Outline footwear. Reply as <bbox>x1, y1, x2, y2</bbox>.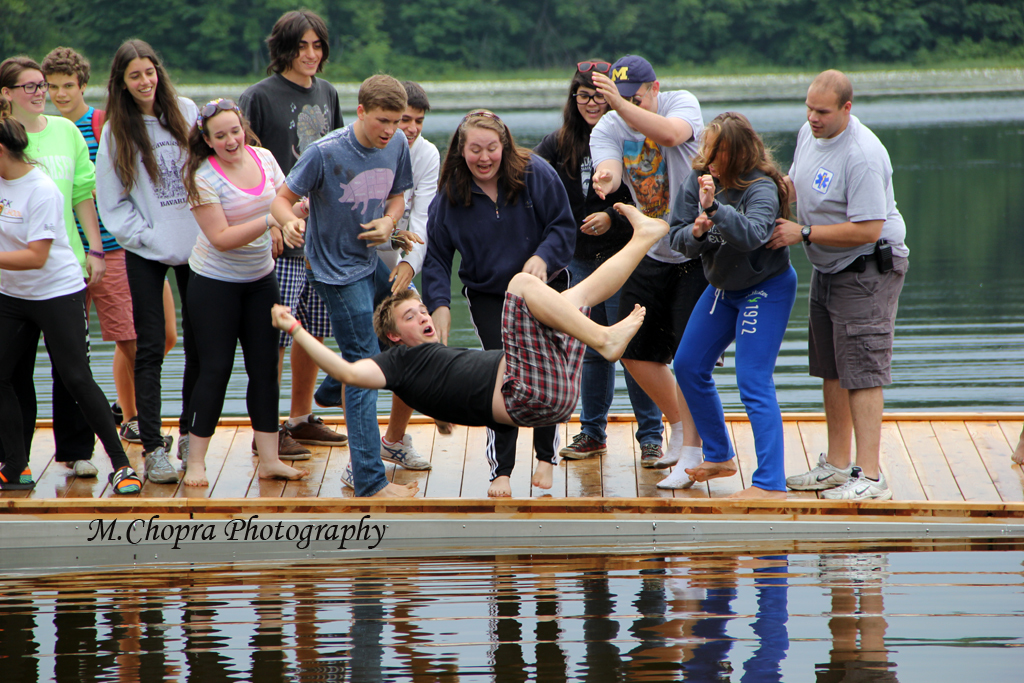
<bbox>117, 412, 152, 441</bbox>.
